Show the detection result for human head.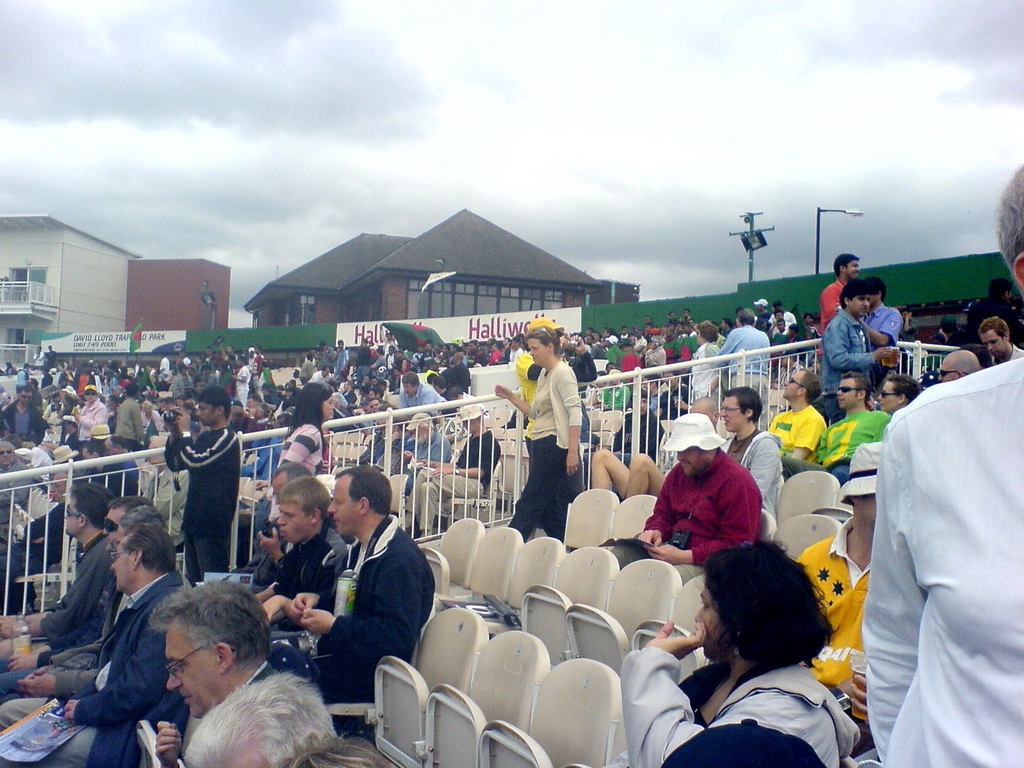
locate(63, 413, 79, 435).
